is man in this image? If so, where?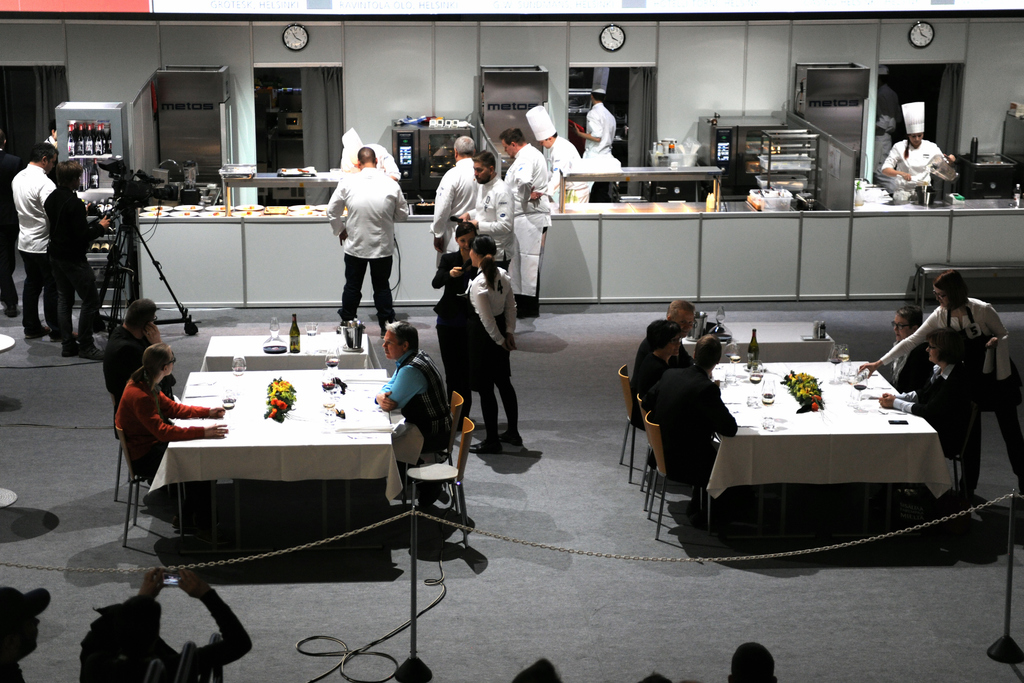
Yes, at select_region(430, 127, 474, 271).
